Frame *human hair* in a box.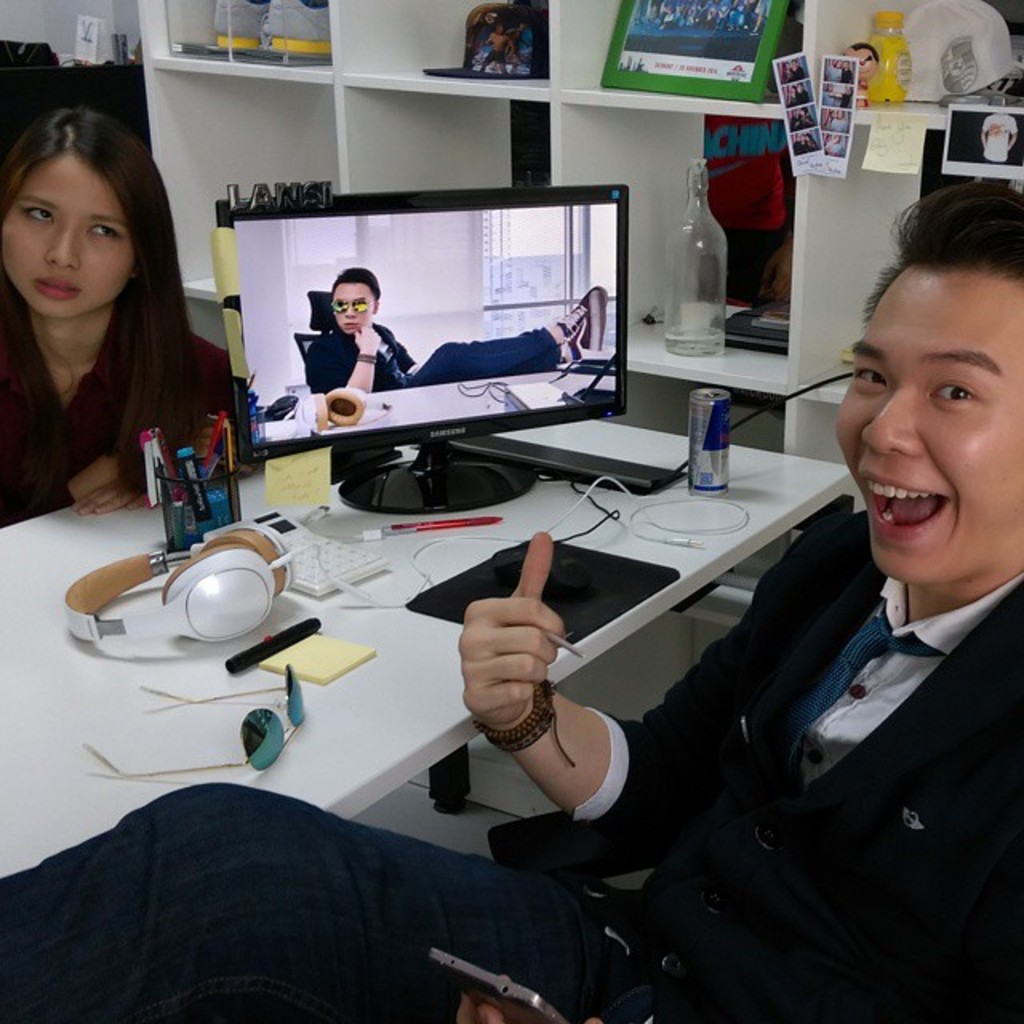
(left=8, top=101, right=195, bottom=467).
